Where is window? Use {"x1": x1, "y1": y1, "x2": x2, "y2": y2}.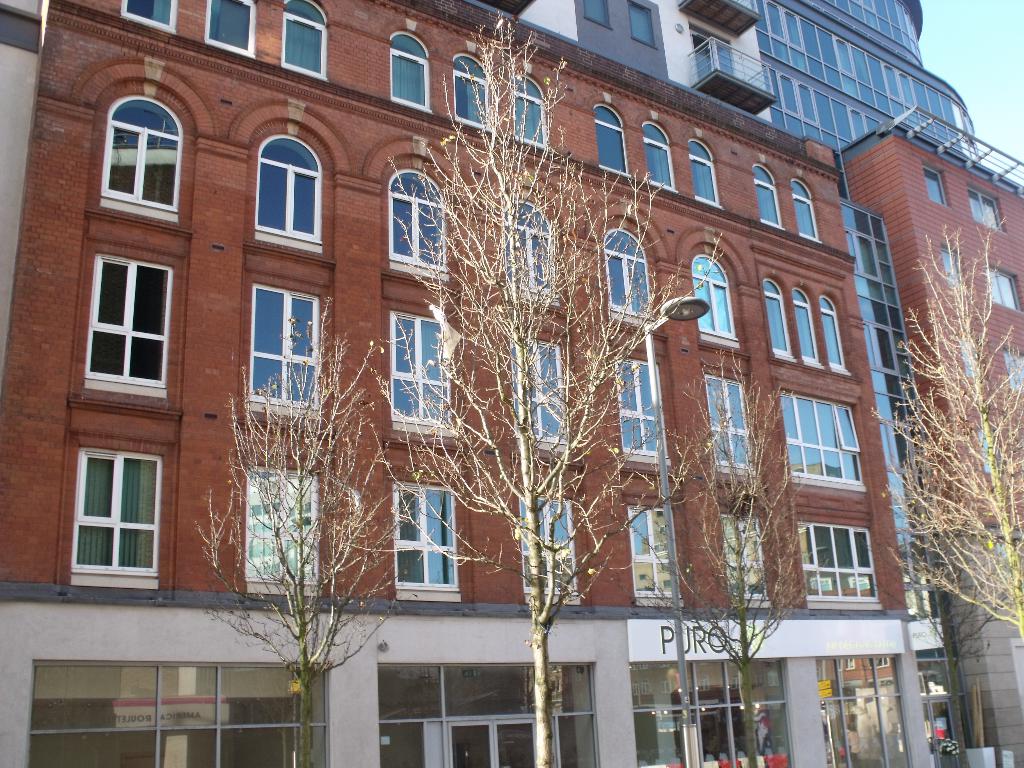
{"x1": 279, "y1": 0, "x2": 324, "y2": 77}.
